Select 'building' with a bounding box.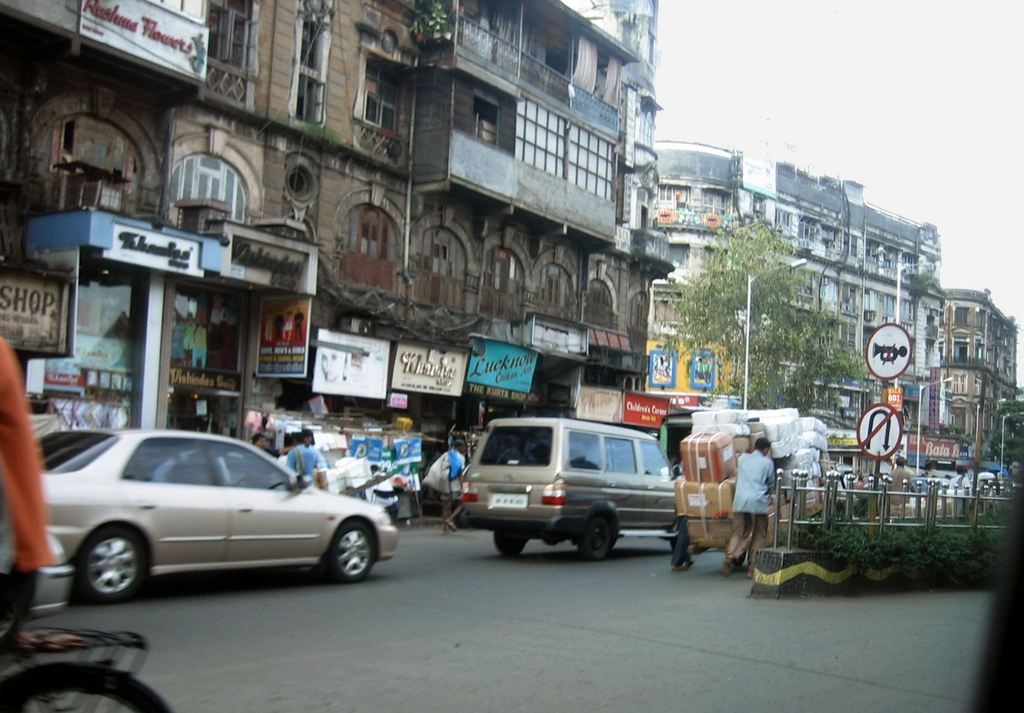
x1=0, y1=0, x2=641, y2=509.
